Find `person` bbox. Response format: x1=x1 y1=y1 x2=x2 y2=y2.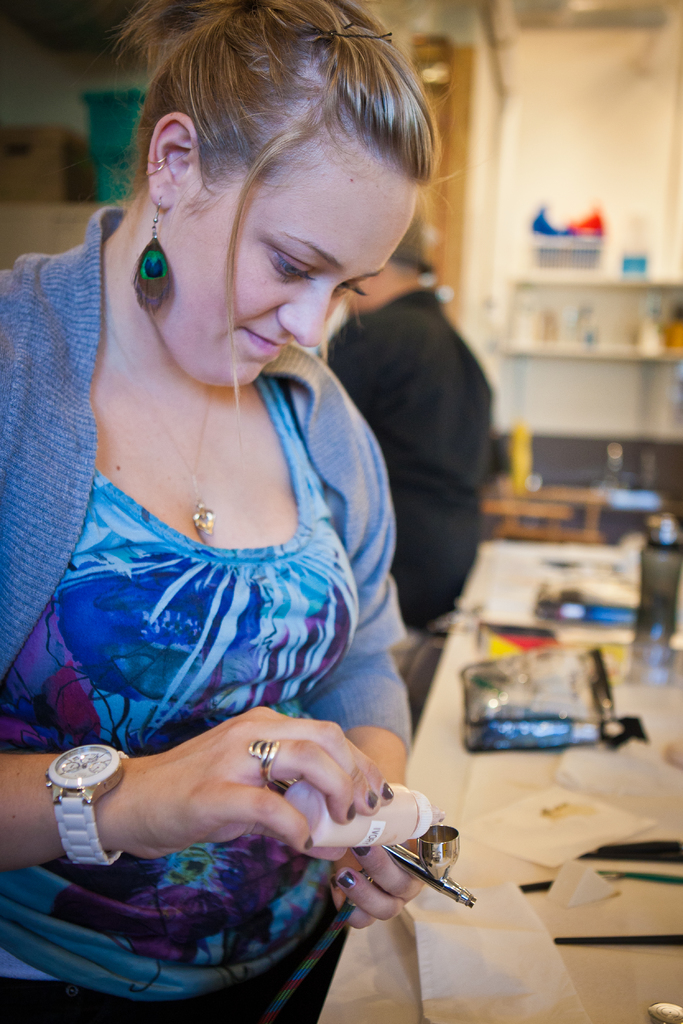
x1=322 y1=202 x2=504 y2=676.
